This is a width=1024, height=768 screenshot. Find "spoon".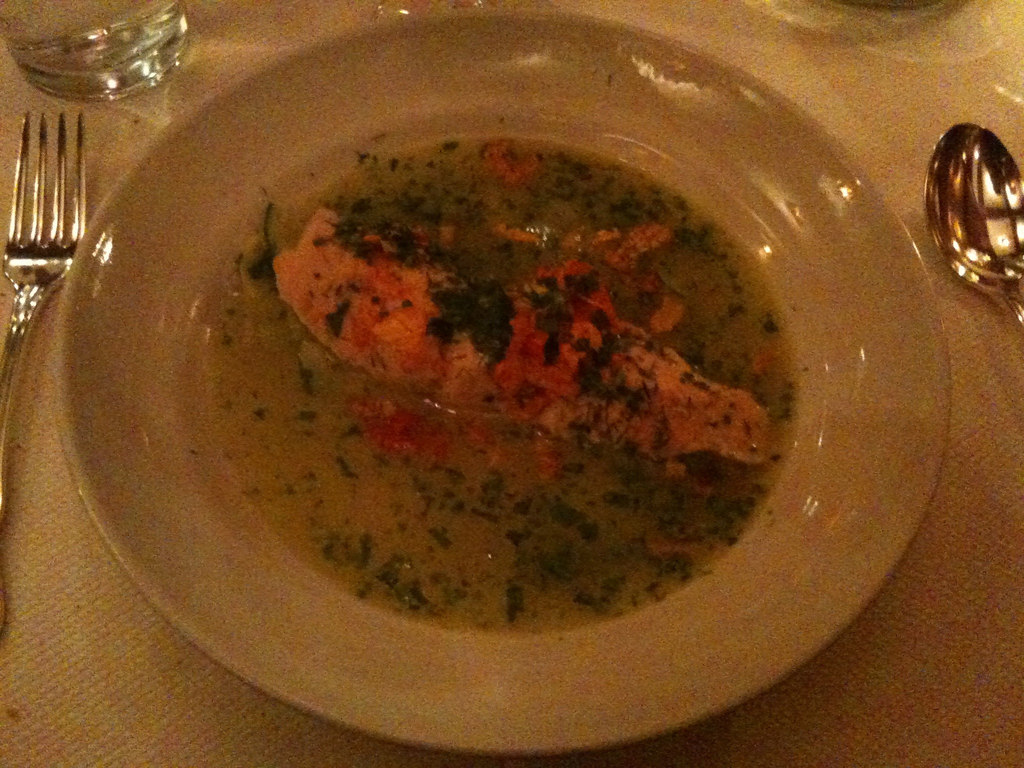
Bounding box: crop(926, 121, 1023, 324).
